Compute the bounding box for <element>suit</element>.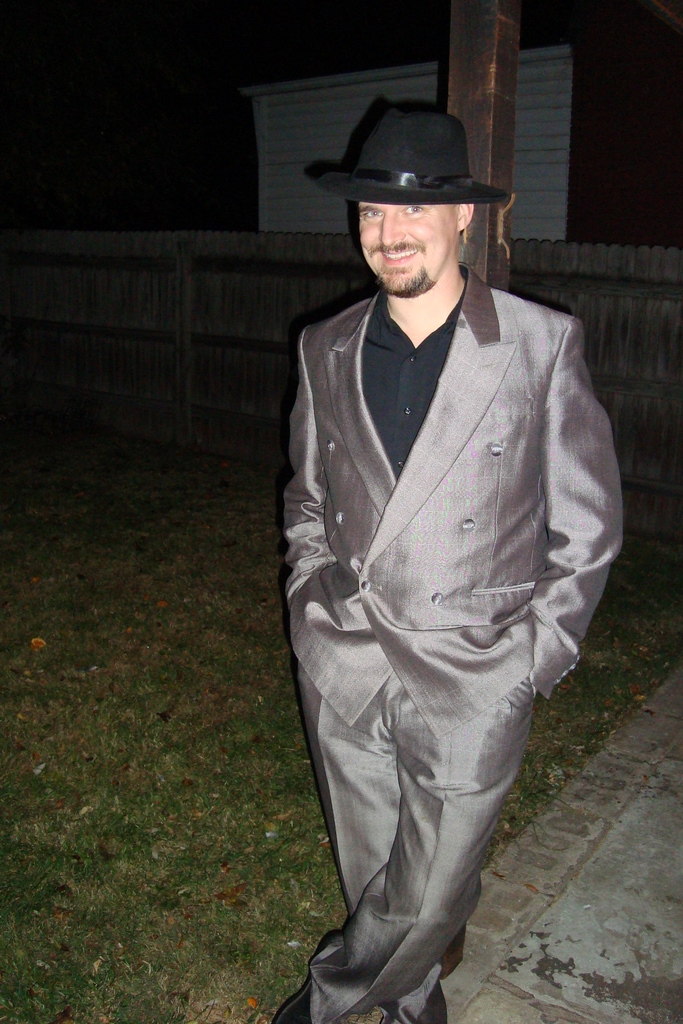
[260, 220, 610, 991].
